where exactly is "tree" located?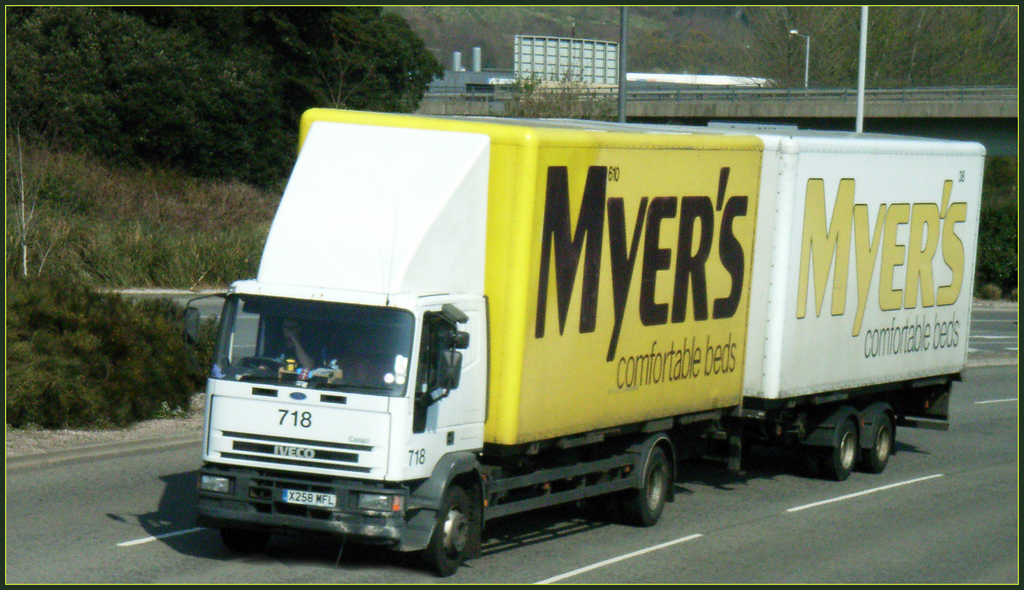
Its bounding box is {"x1": 973, "y1": 151, "x2": 1020, "y2": 295}.
